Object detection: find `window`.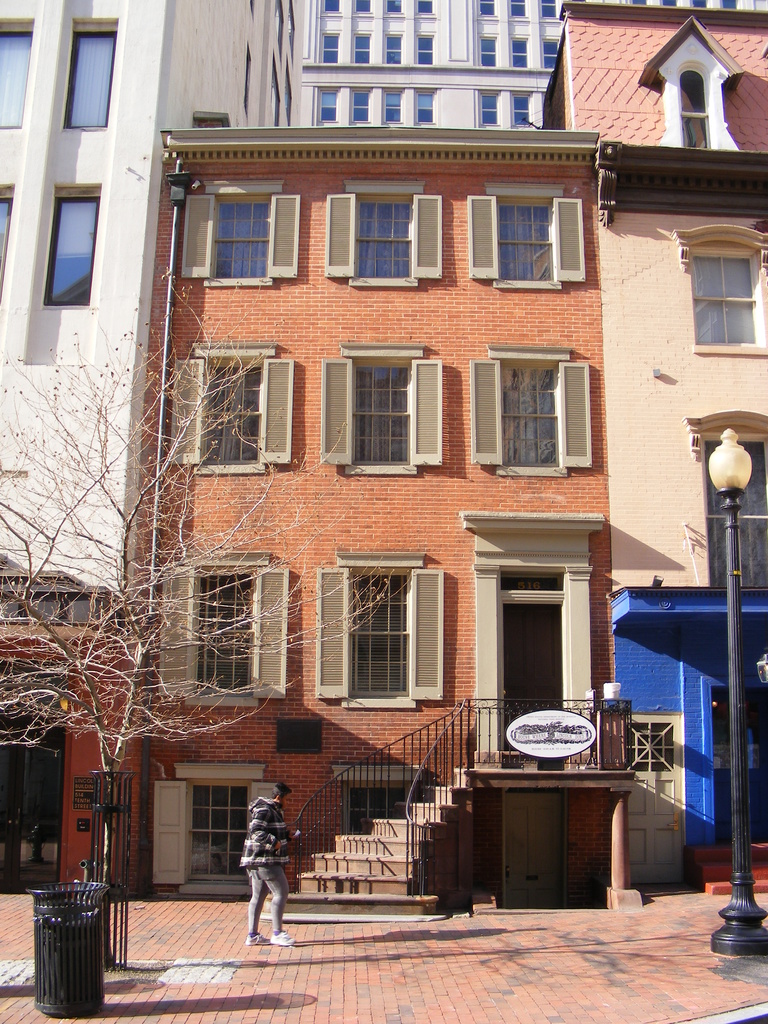
bbox=(412, 37, 435, 63).
